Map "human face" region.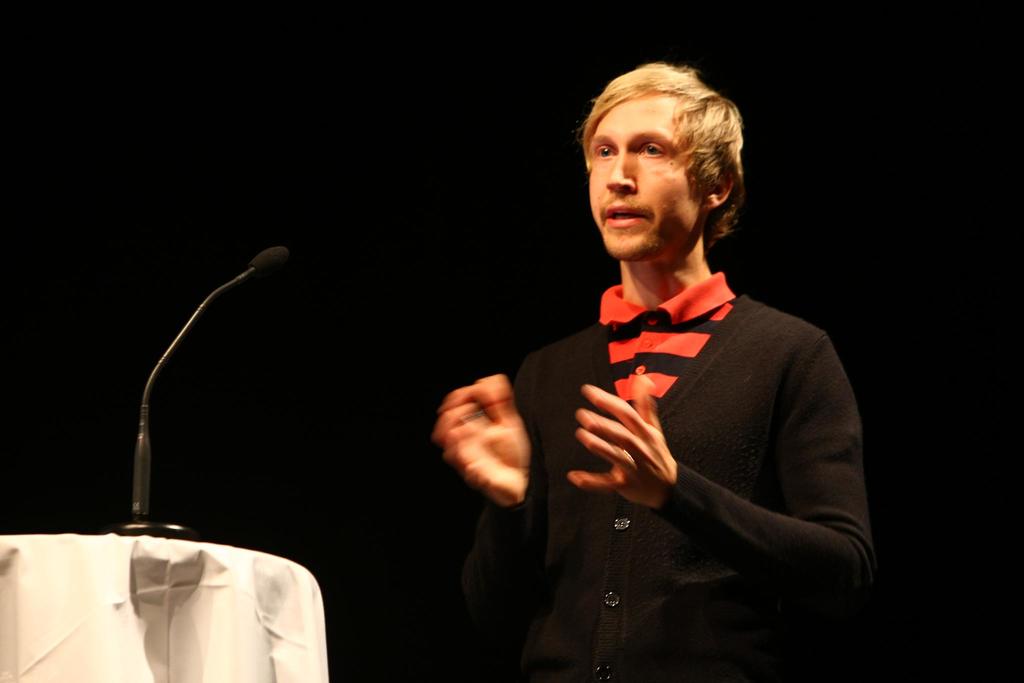
Mapped to 589/88/700/247.
